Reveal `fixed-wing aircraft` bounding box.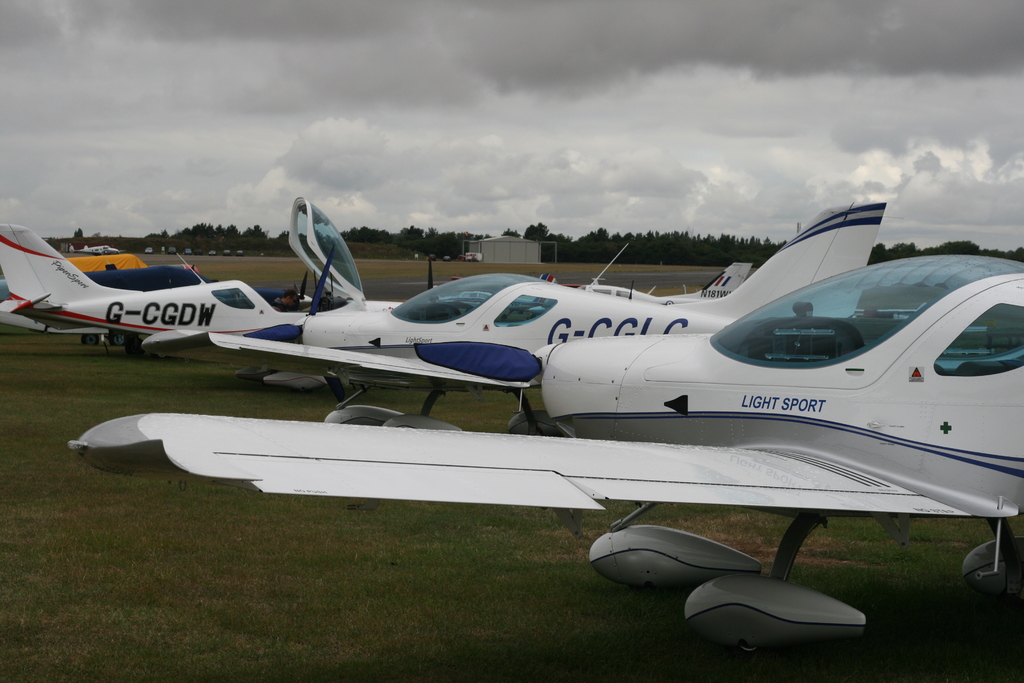
Revealed: (536, 259, 753, 307).
